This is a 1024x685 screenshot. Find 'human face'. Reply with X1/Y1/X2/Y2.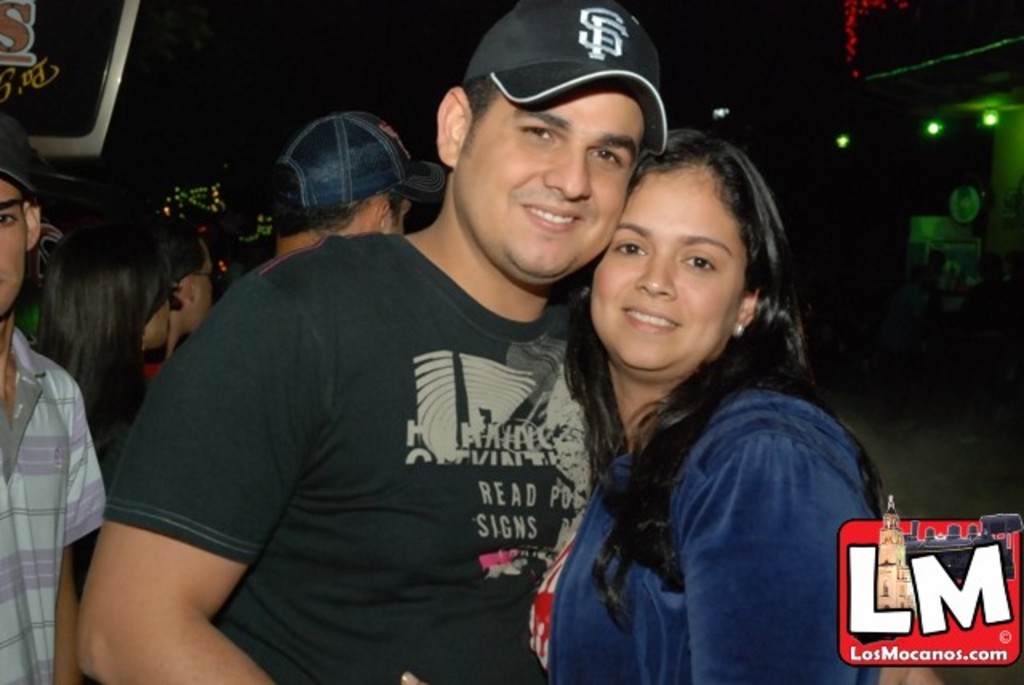
451/90/640/282.
